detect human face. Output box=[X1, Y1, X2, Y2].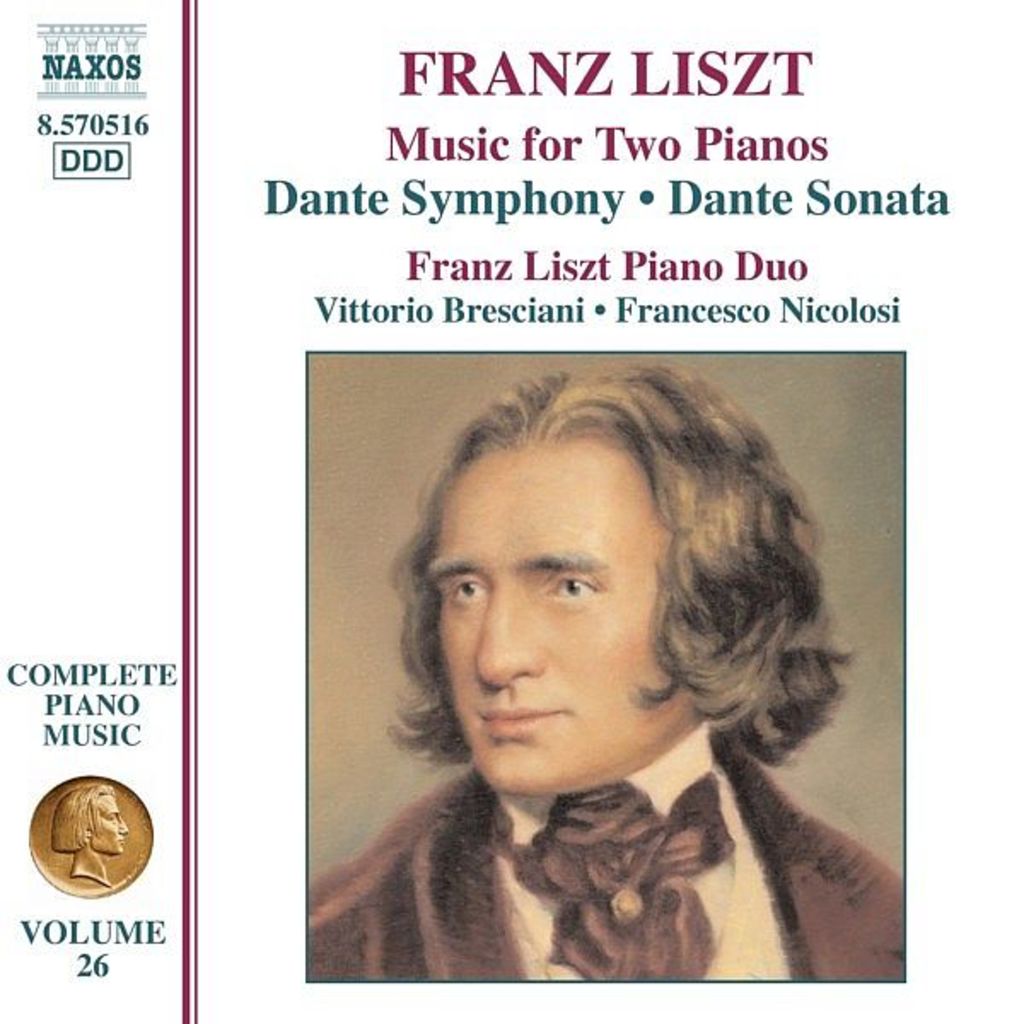
box=[433, 447, 698, 797].
